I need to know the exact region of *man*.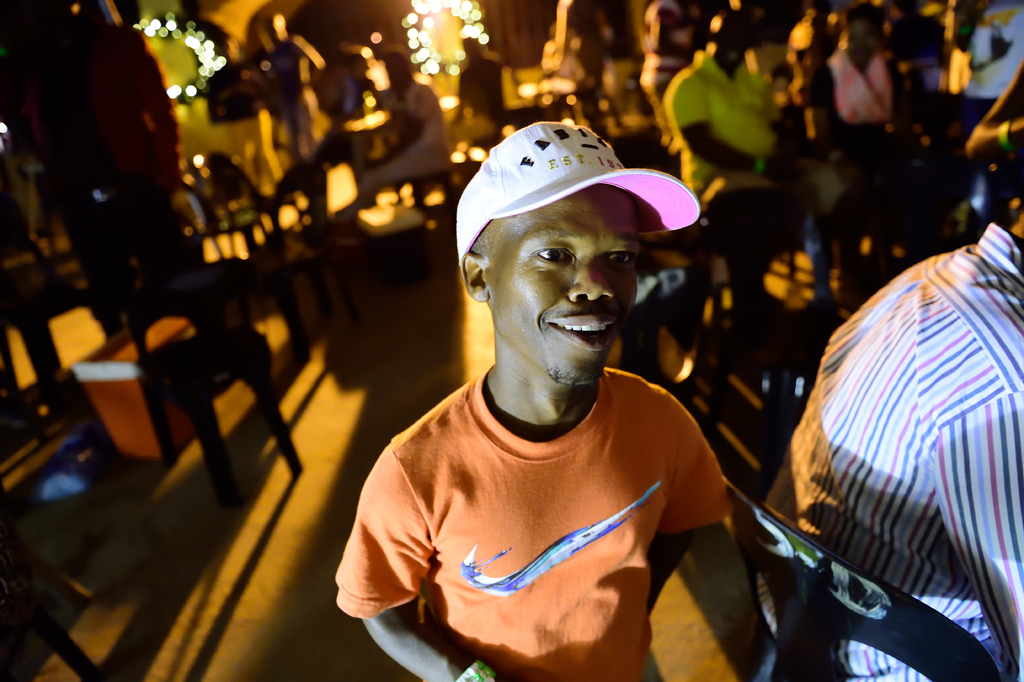
Region: bbox(330, 103, 797, 681).
